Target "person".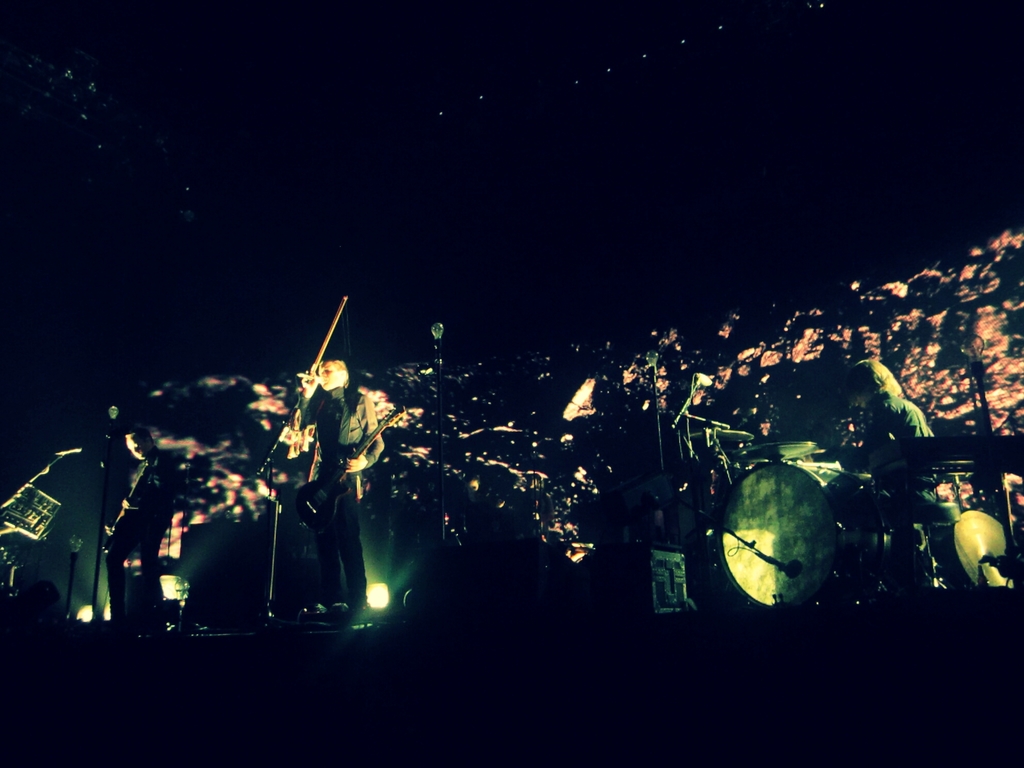
Target region: (x1=266, y1=333, x2=373, y2=639).
